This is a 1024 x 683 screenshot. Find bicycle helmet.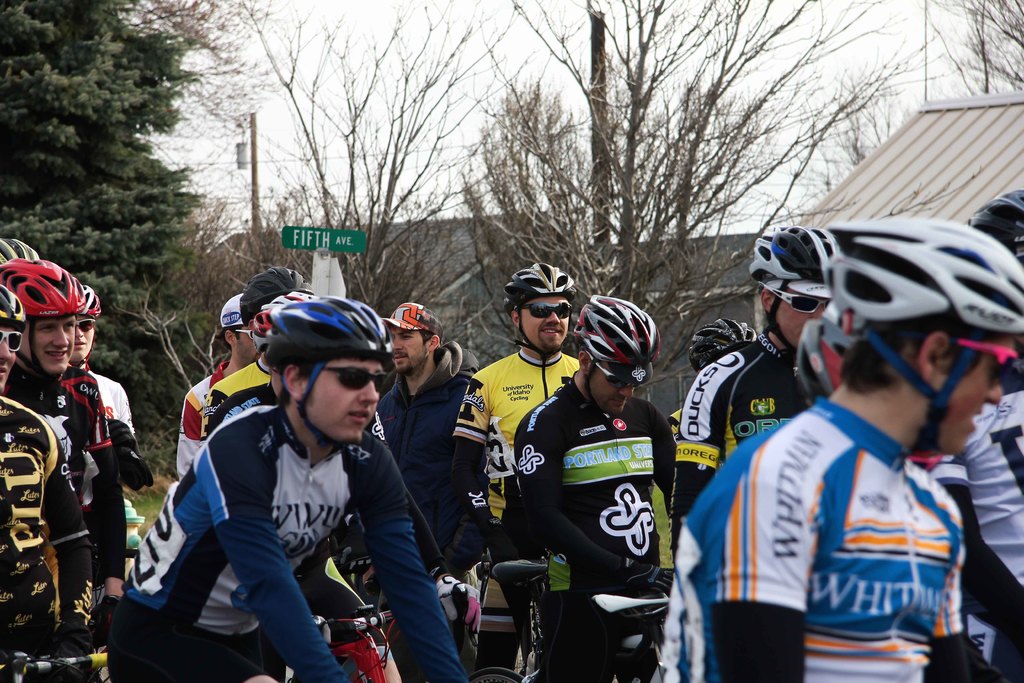
Bounding box: x1=240 y1=268 x2=317 y2=319.
